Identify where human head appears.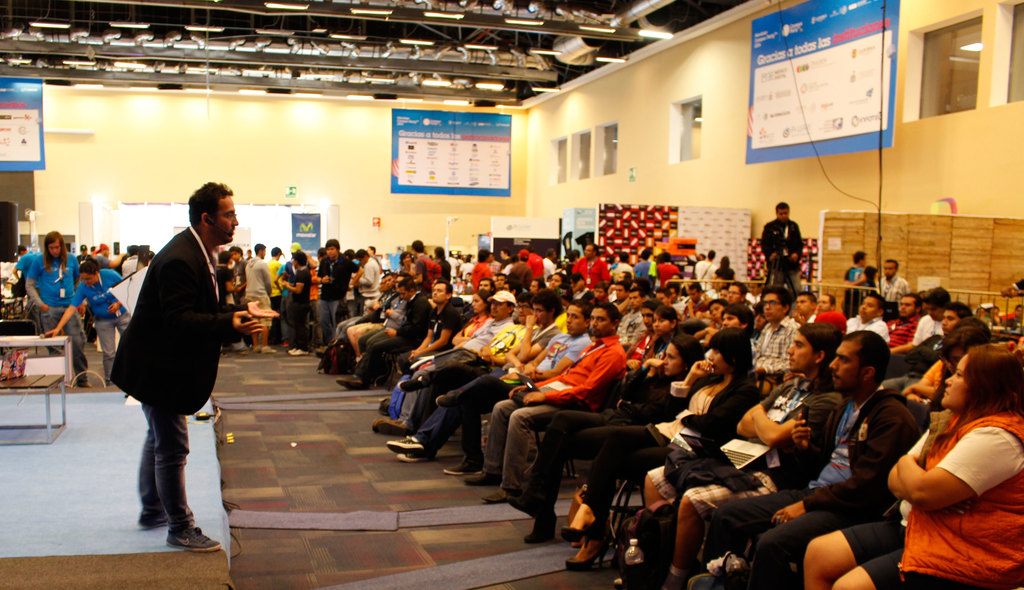
Appears at BBox(641, 245, 655, 259).
